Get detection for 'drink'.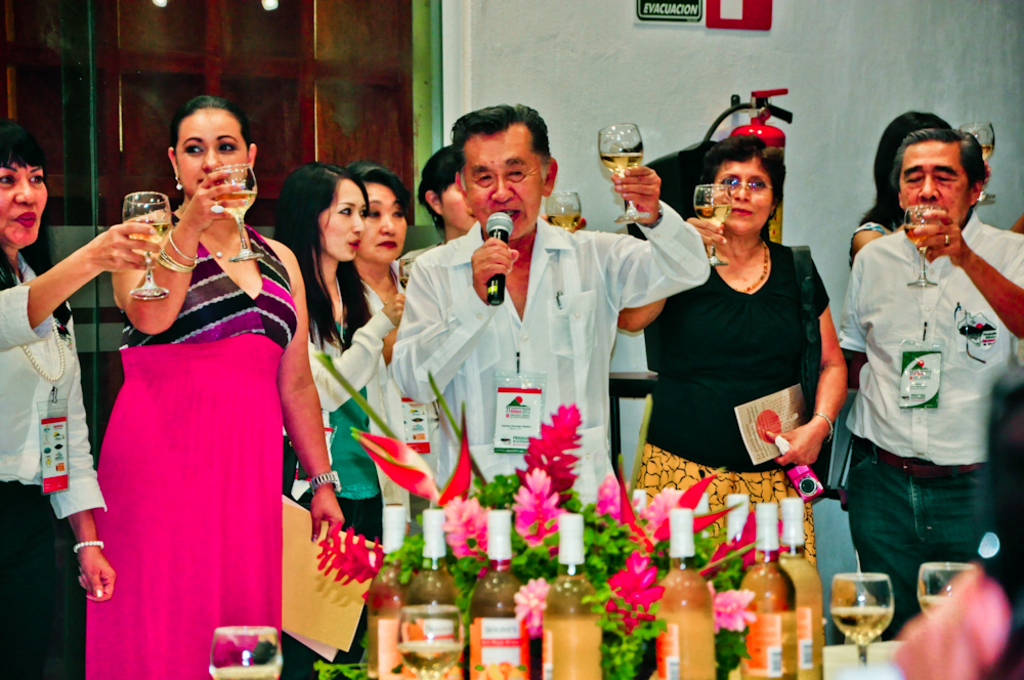
Detection: (x1=693, y1=201, x2=731, y2=229).
